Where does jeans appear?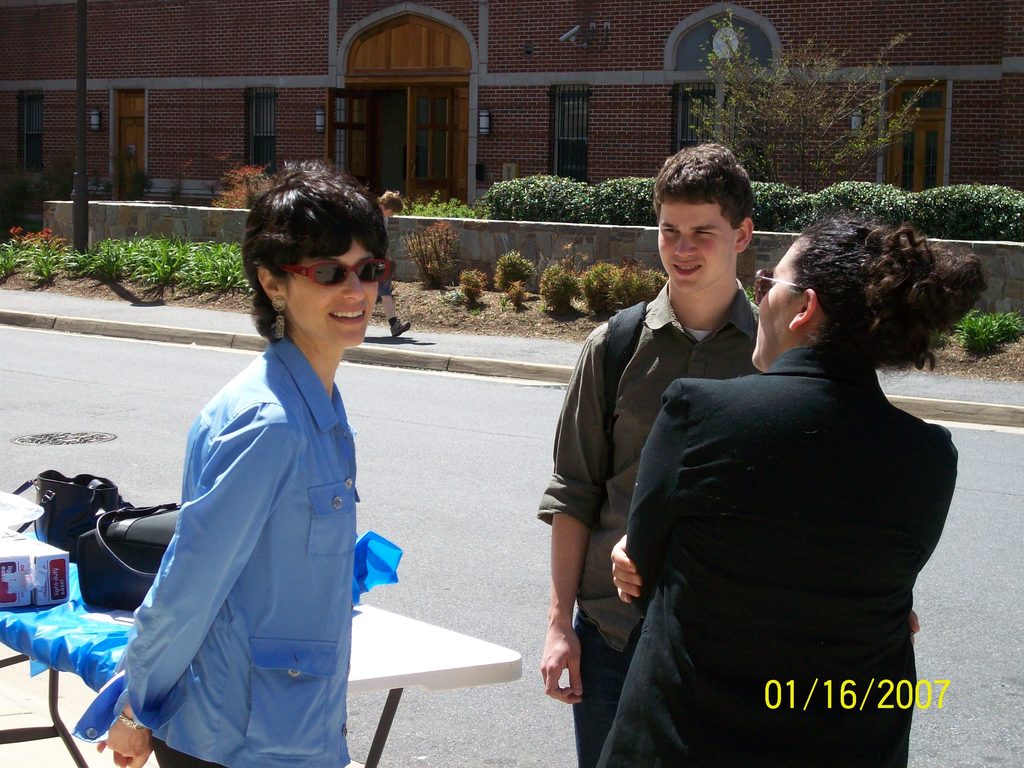
Appears at x1=577 y1=620 x2=640 y2=762.
